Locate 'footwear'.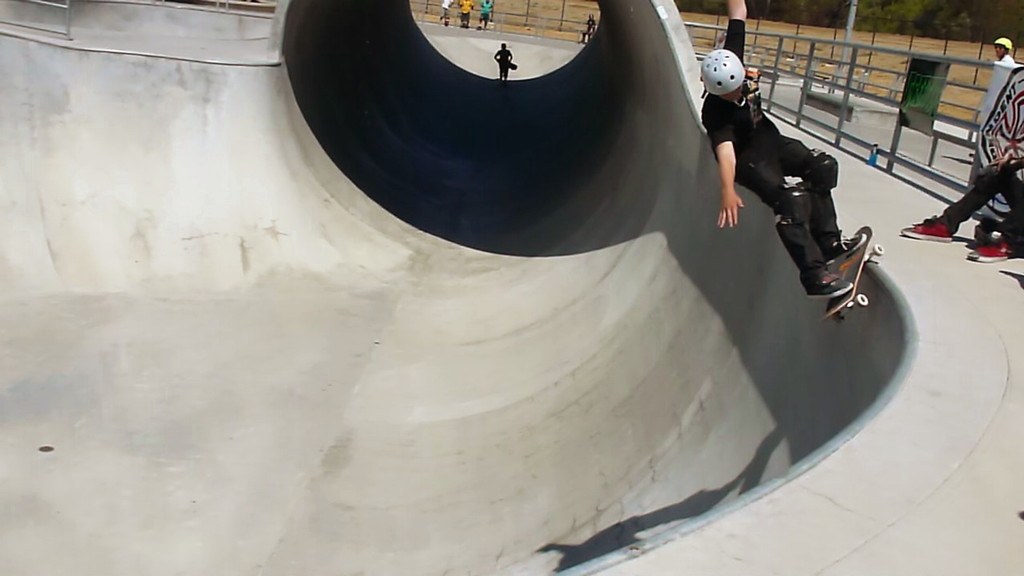
Bounding box: [828, 227, 870, 266].
